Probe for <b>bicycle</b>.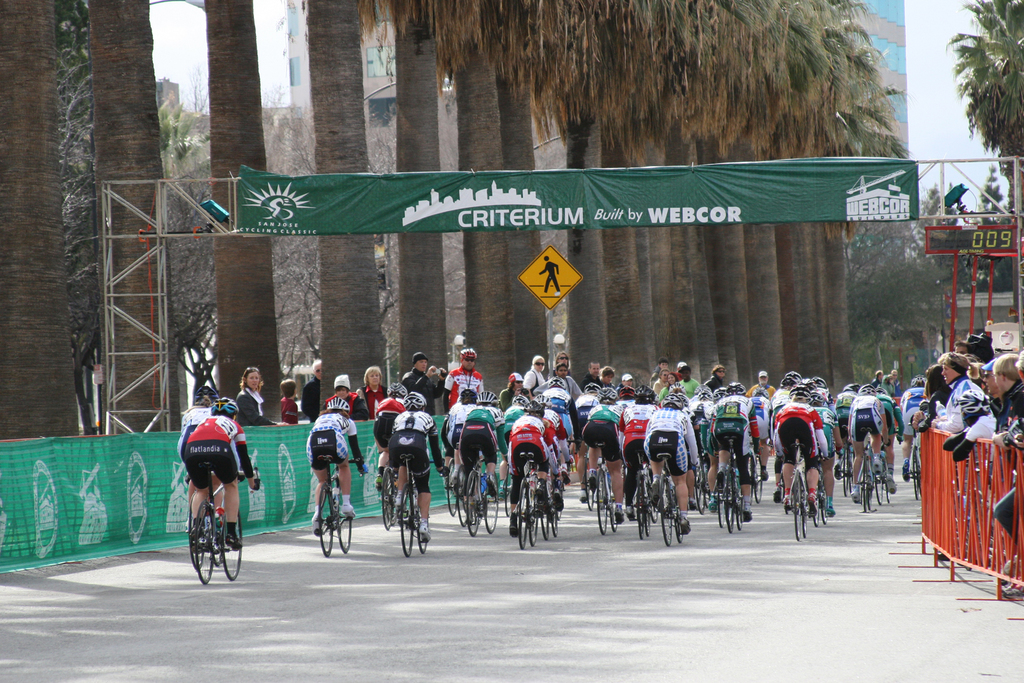
Probe result: BBox(593, 464, 616, 541).
